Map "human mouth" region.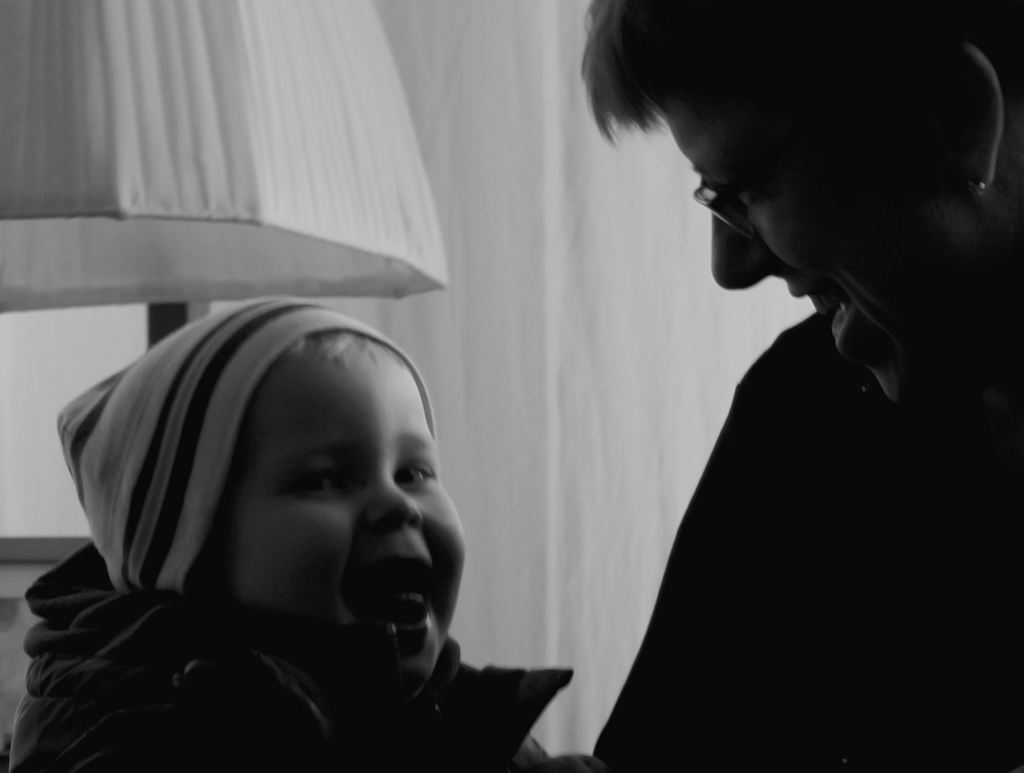
Mapped to [785,275,855,352].
